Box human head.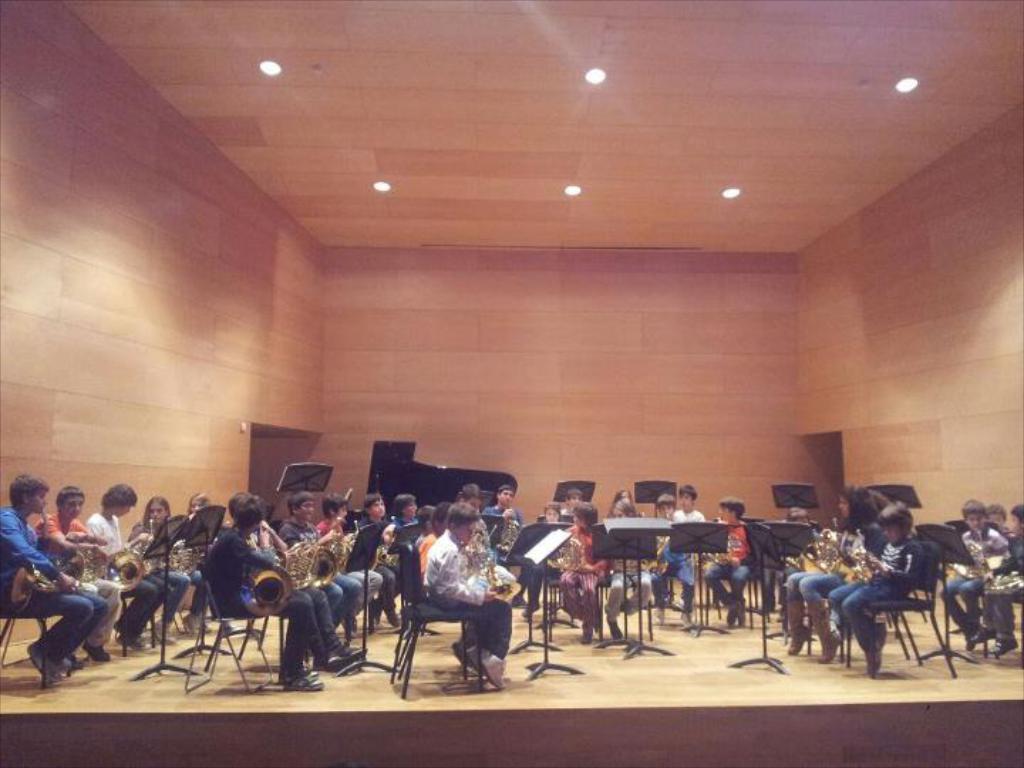
select_region(496, 482, 515, 511).
